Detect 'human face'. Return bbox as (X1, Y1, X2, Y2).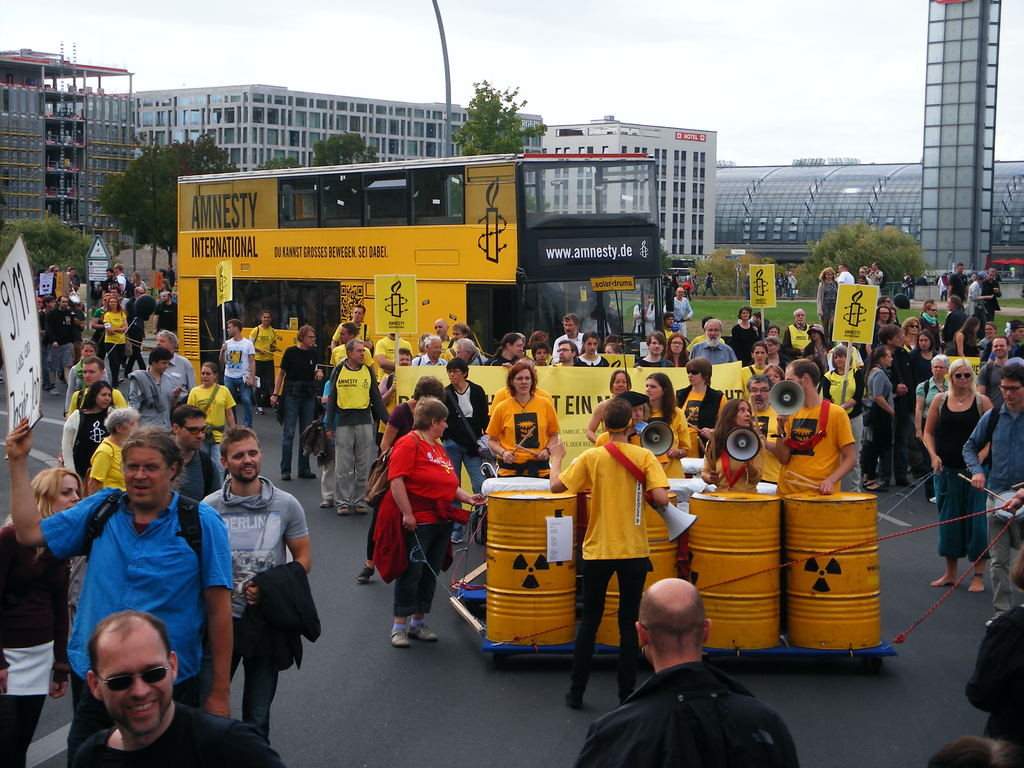
(564, 321, 573, 334).
